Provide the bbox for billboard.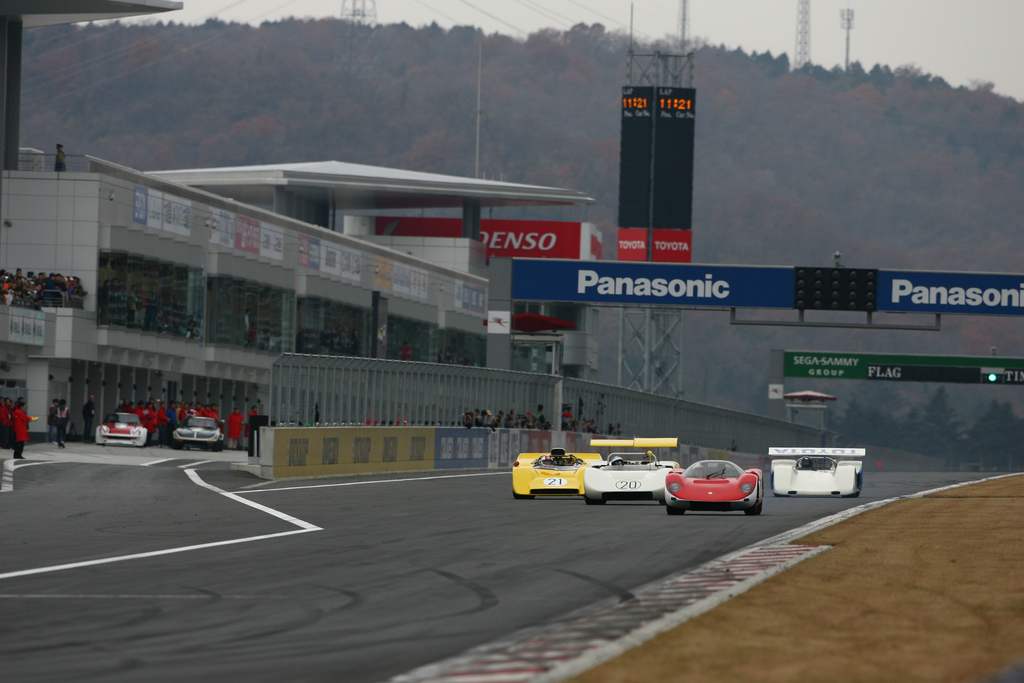
{"left": 781, "top": 350, "right": 1023, "bottom": 379}.
